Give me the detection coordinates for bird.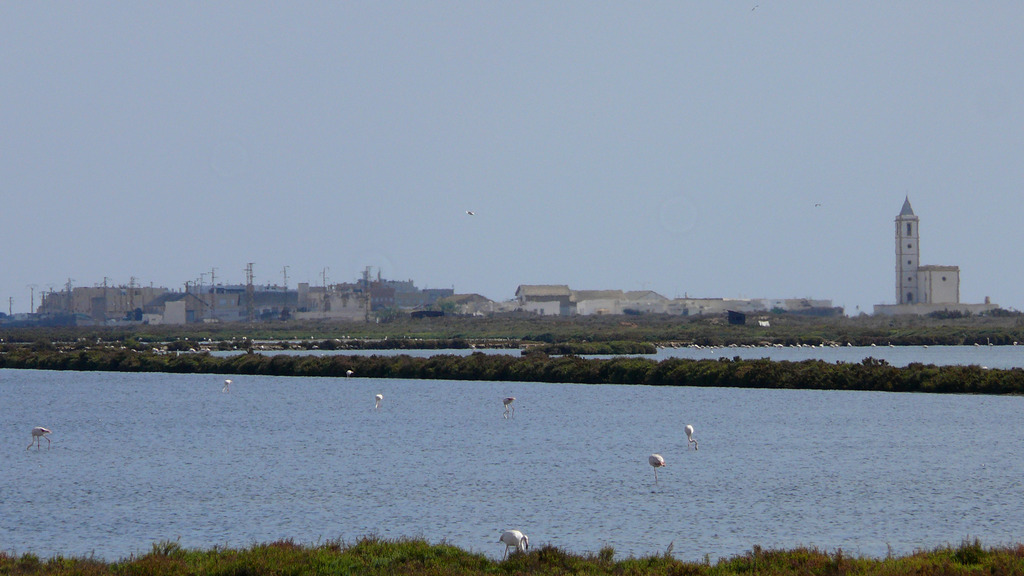
crop(223, 381, 230, 390).
